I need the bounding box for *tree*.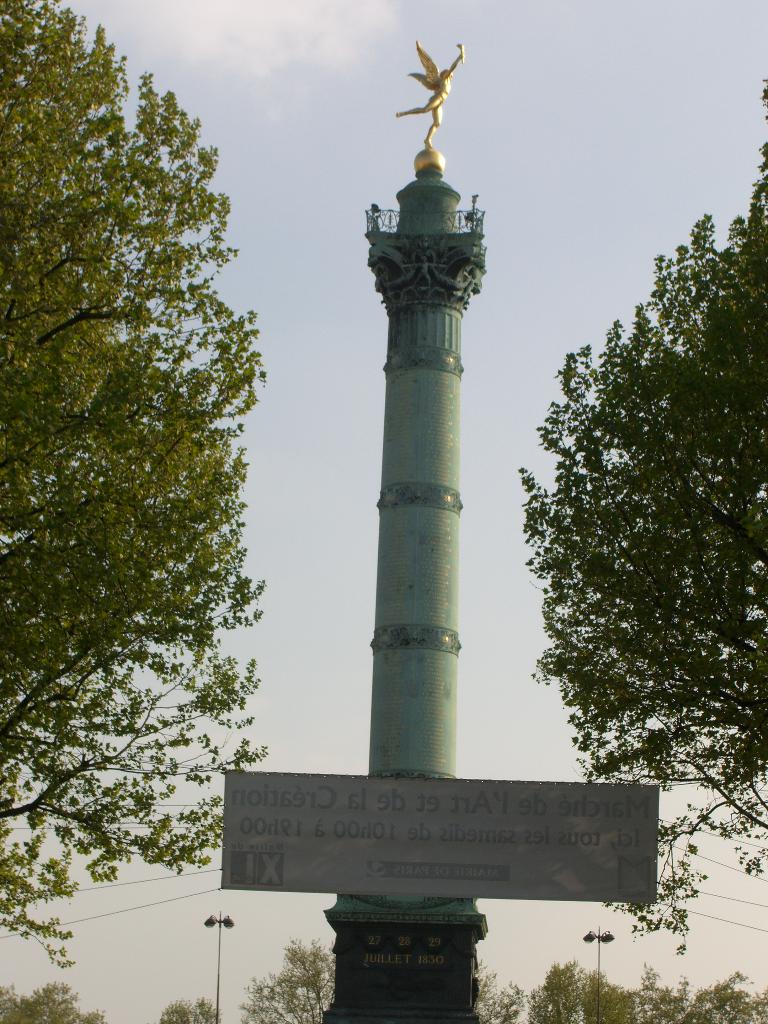
Here it is: (643,962,694,1023).
